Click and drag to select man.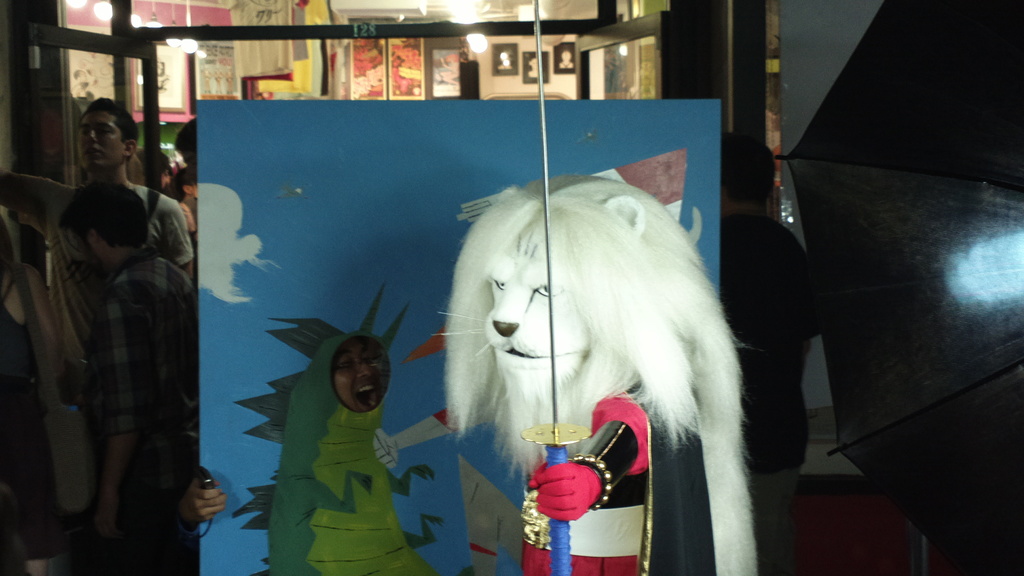
Selection: bbox(37, 126, 220, 546).
